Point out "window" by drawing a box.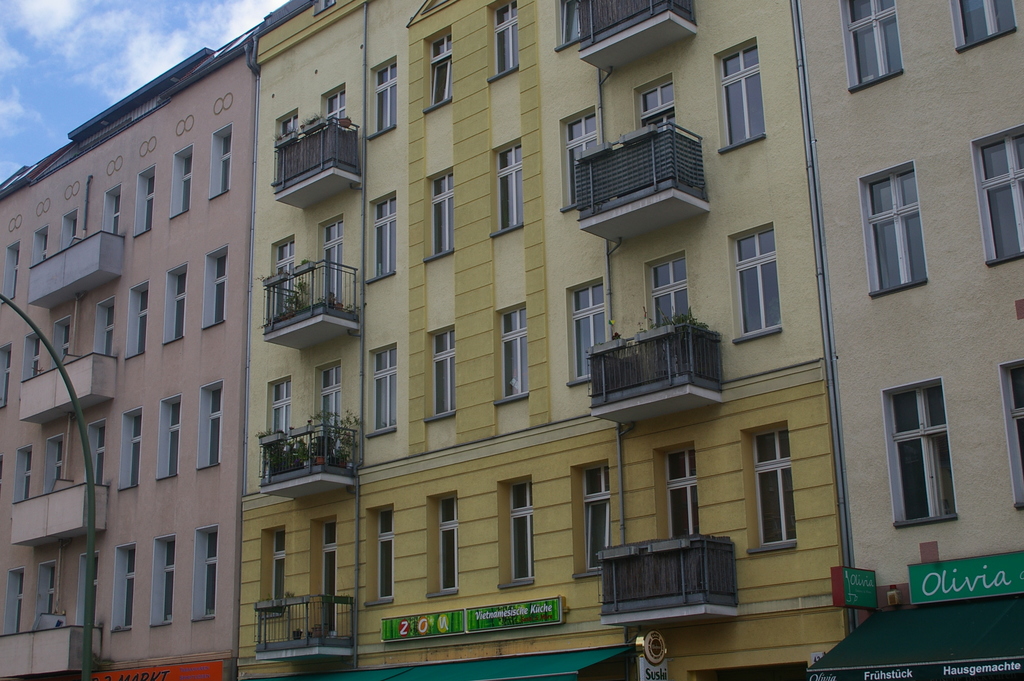
bbox(364, 193, 397, 286).
